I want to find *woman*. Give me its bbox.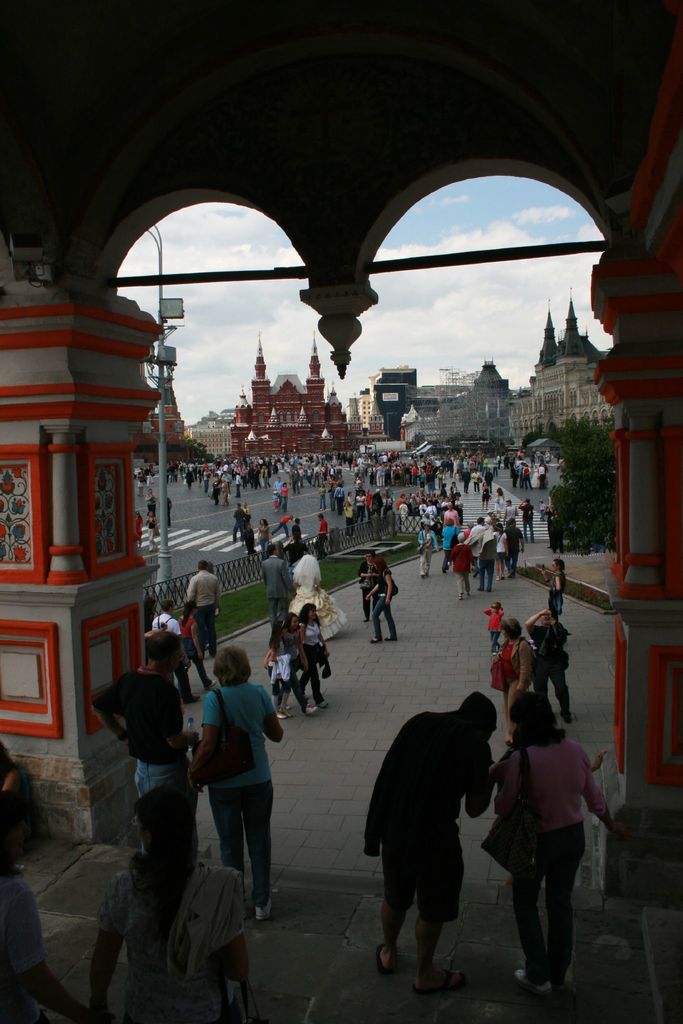
(x1=495, y1=521, x2=509, y2=579).
